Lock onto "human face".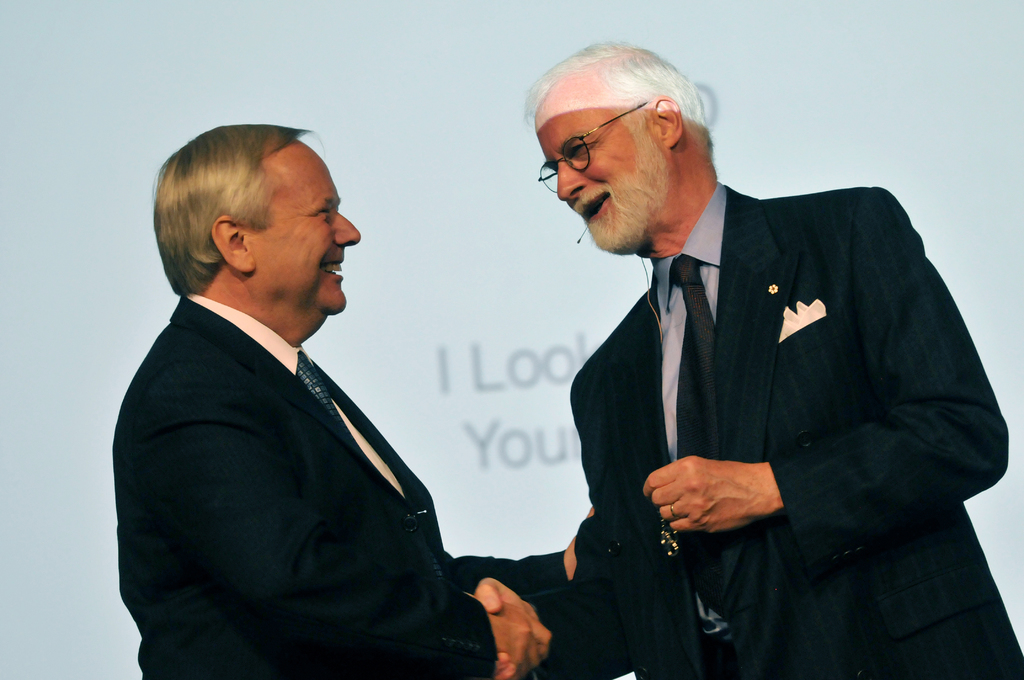
Locked: bbox=[532, 99, 659, 250].
